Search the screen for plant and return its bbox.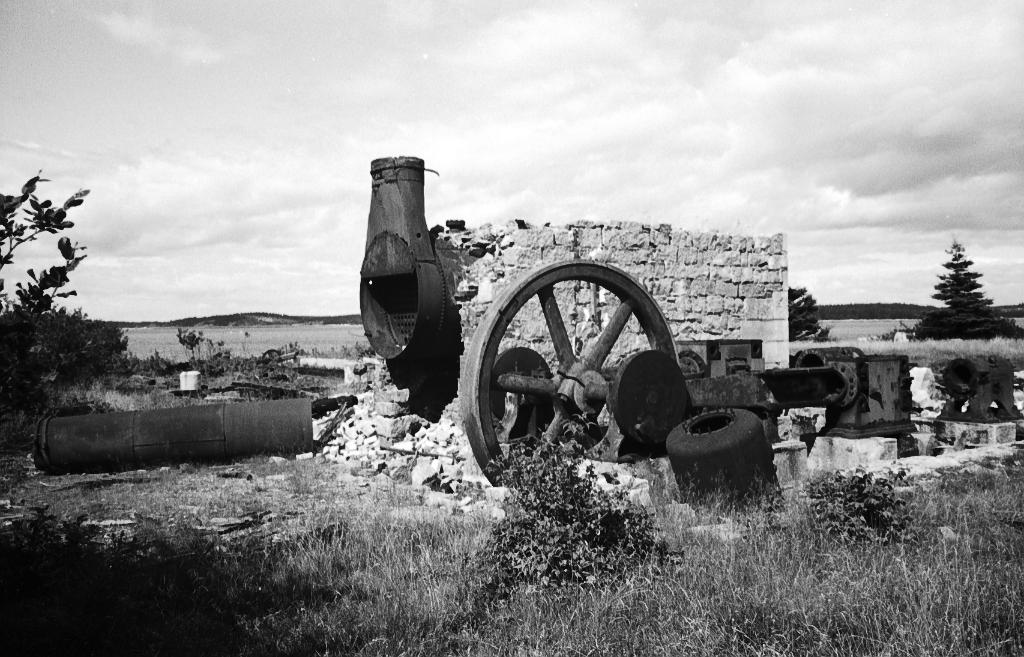
Found: [left=799, top=463, right=915, bottom=550].
